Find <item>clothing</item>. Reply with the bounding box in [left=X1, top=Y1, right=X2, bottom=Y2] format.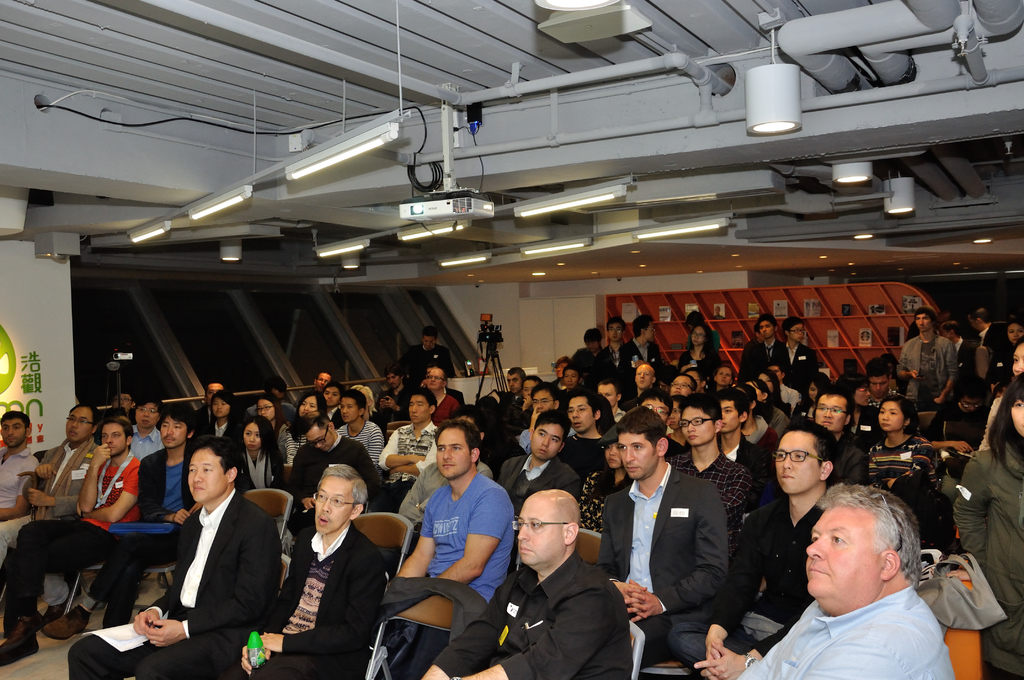
[left=250, top=450, right=286, bottom=495].
